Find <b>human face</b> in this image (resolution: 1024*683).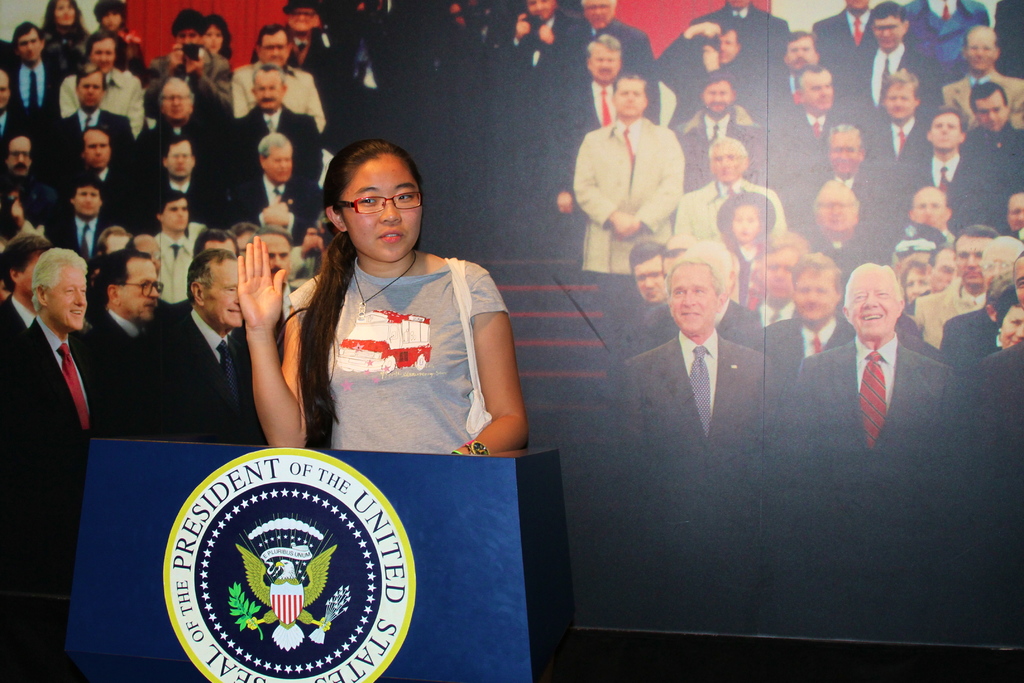
x1=933, y1=115, x2=963, y2=154.
